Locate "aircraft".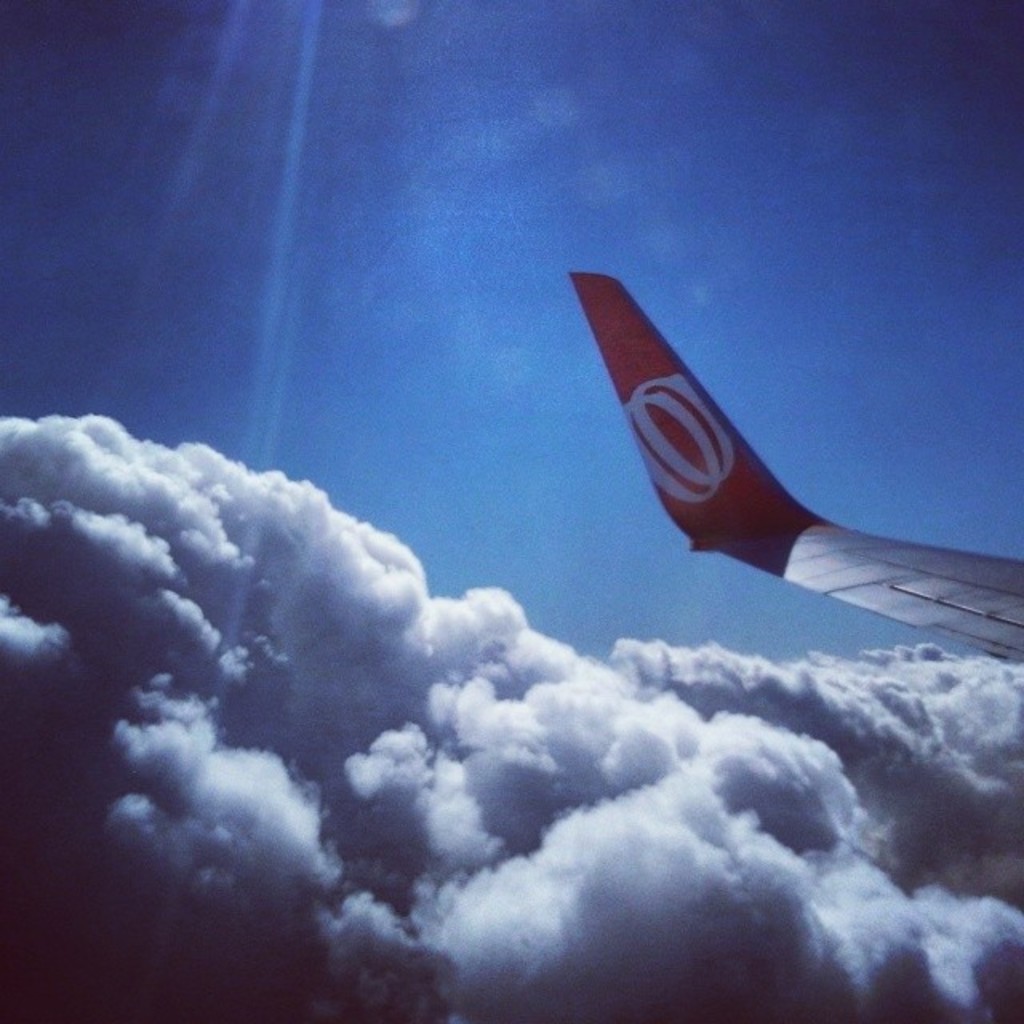
Bounding box: 573,278,1022,651.
